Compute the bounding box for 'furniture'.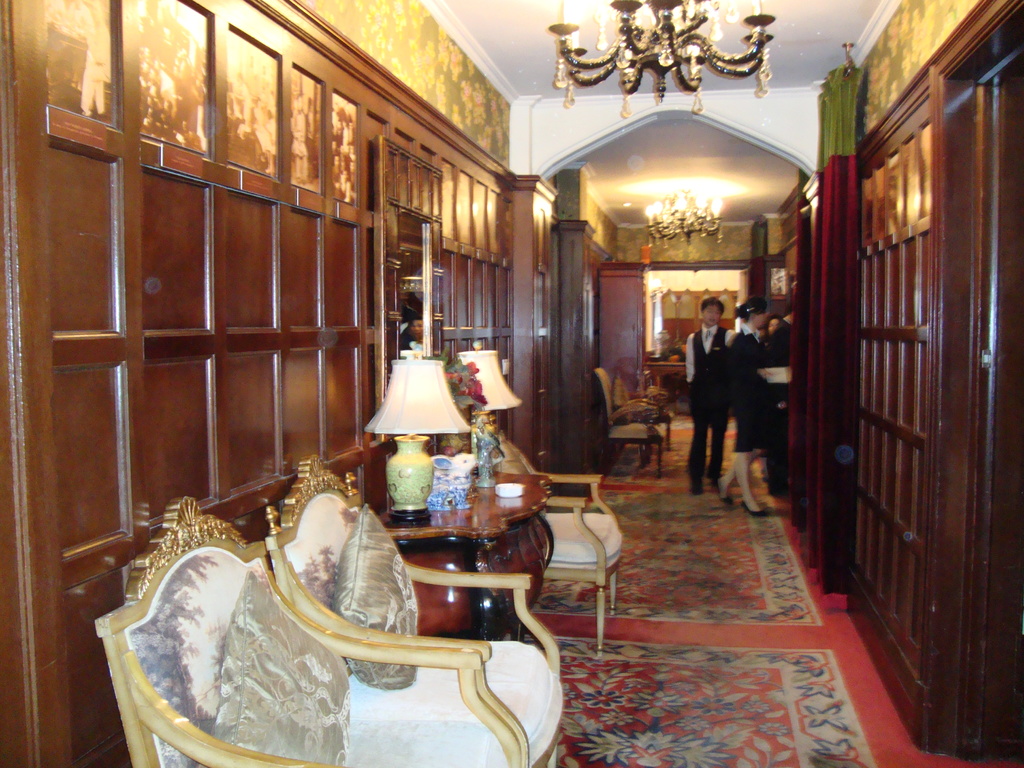
<bbox>431, 384, 628, 659</bbox>.
